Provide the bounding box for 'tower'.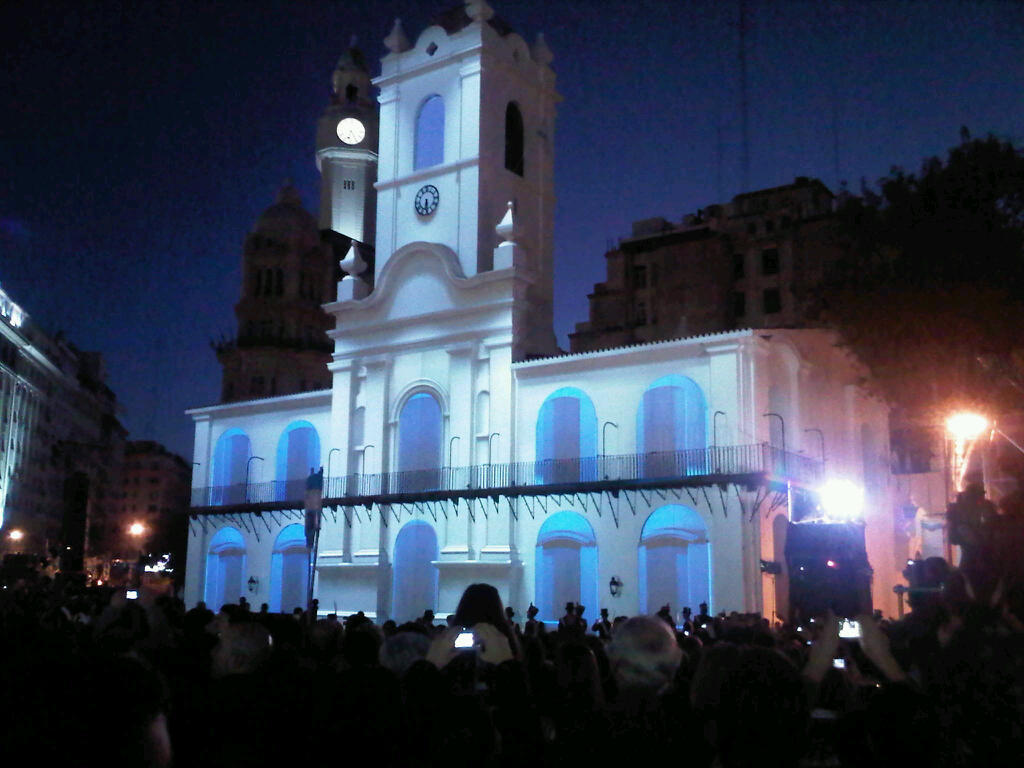
select_region(207, 175, 336, 357).
